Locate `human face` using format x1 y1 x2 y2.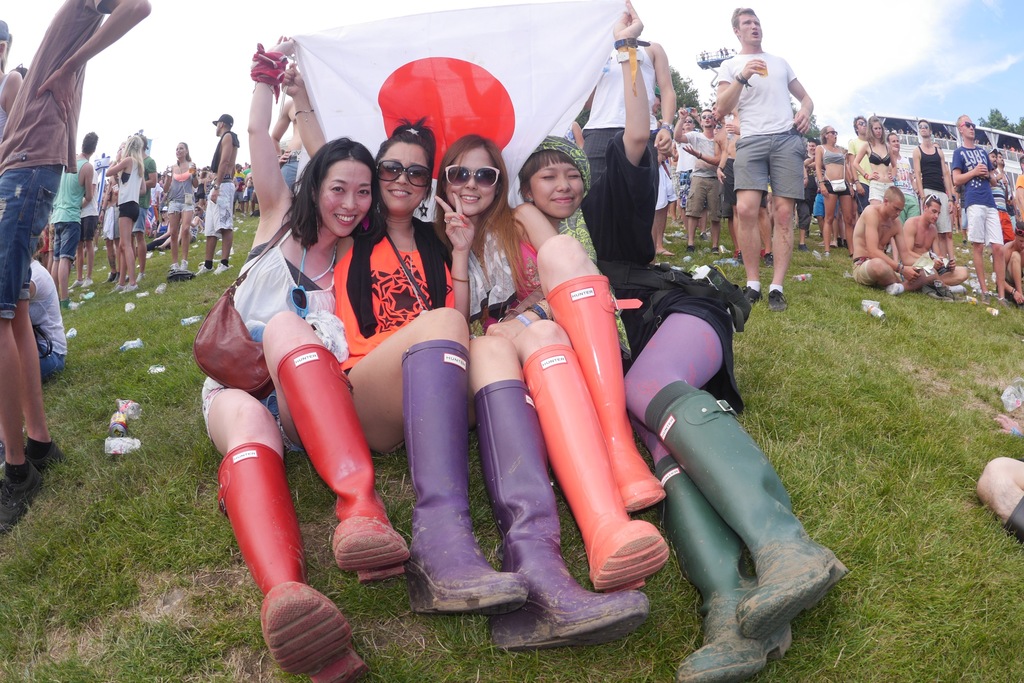
740 15 764 45.
